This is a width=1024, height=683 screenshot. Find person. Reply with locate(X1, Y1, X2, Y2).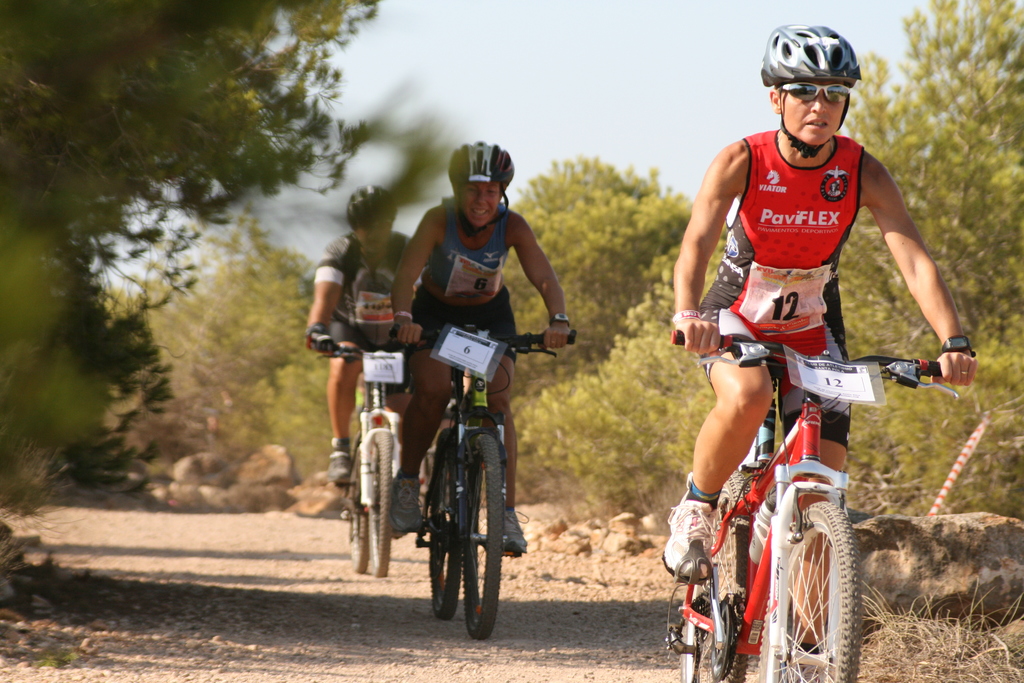
locate(310, 188, 436, 498).
